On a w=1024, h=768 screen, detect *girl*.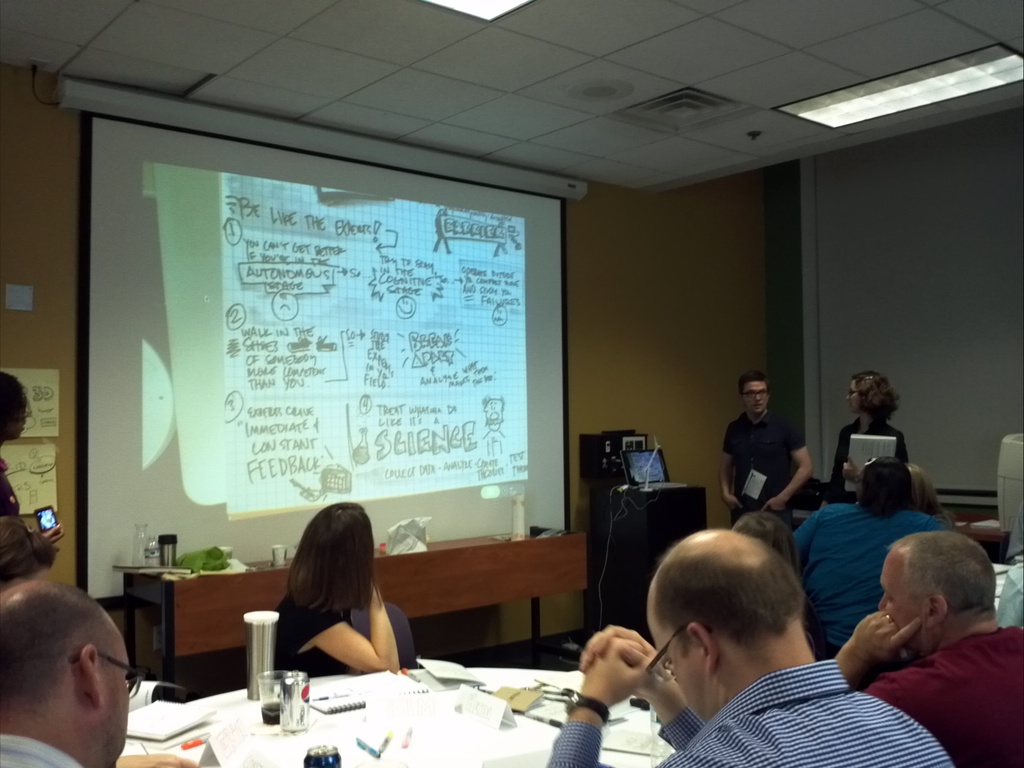
834, 365, 905, 497.
